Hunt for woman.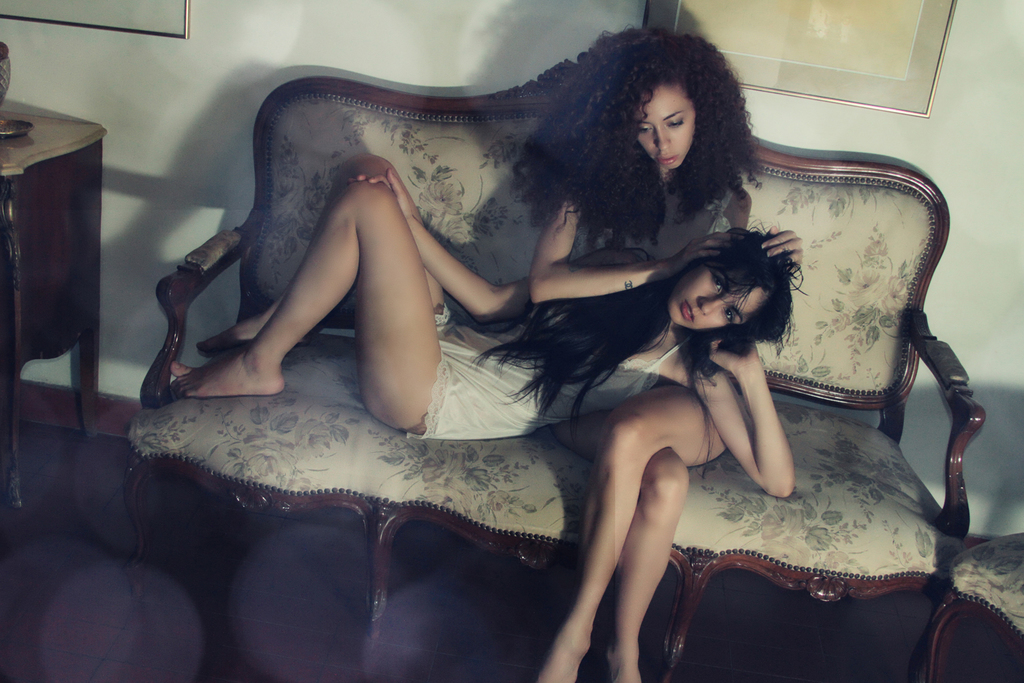
Hunted down at {"x1": 517, "y1": 28, "x2": 803, "y2": 682}.
